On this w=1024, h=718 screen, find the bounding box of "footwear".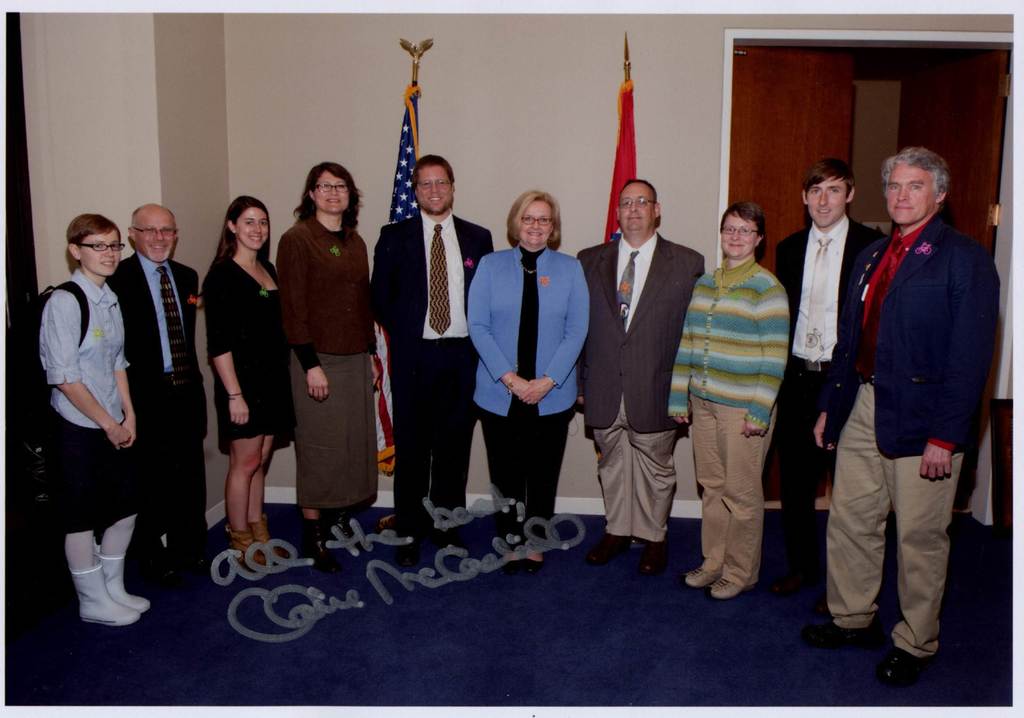
Bounding box: bbox(525, 561, 547, 574).
